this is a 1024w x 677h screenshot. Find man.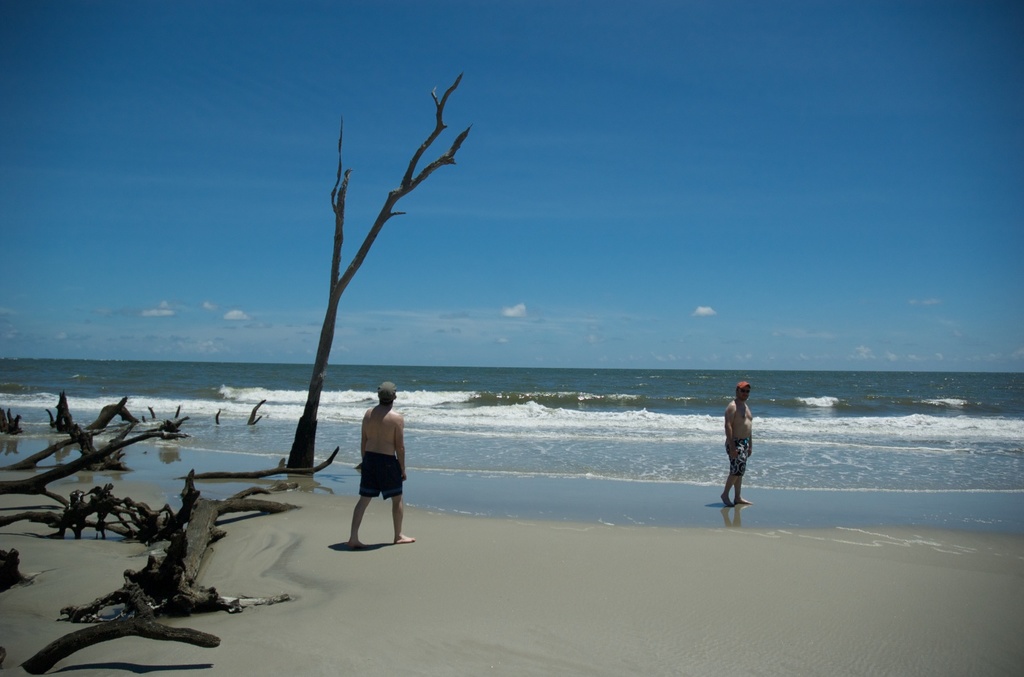
Bounding box: (left=339, top=386, right=408, bottom=562).
